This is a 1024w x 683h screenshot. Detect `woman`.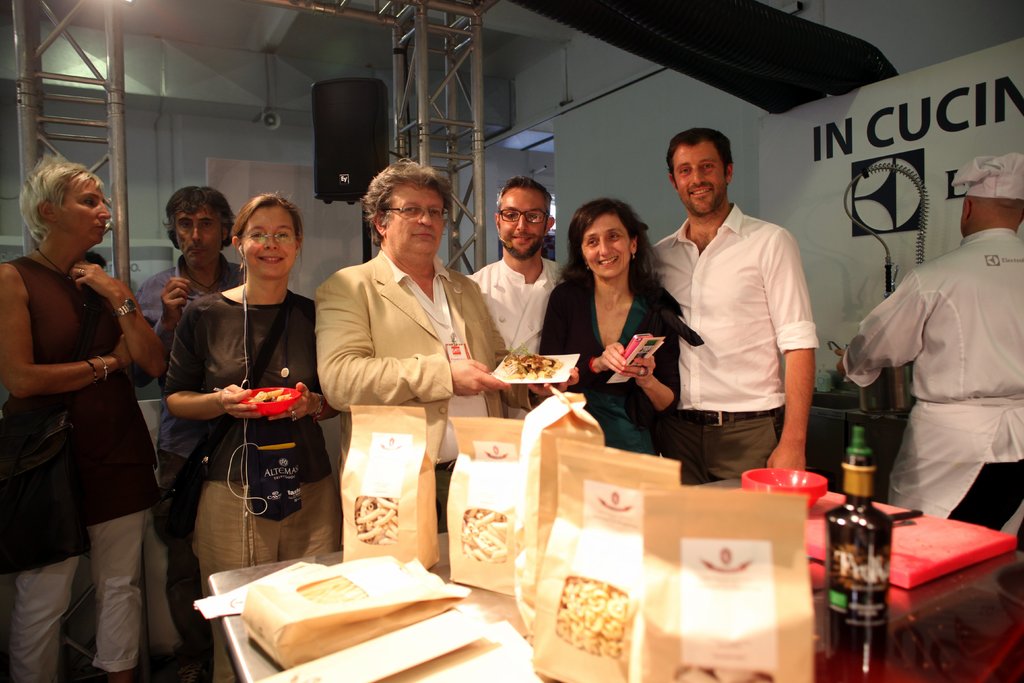
<box>168,193,342,682</box>.
